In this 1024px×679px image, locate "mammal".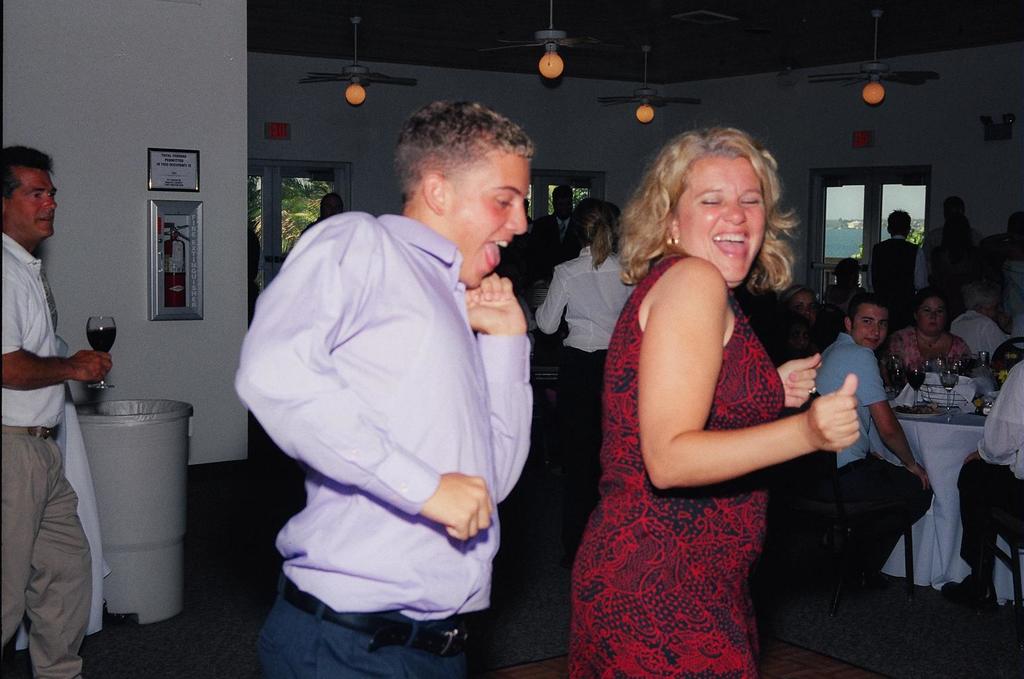
Bounding box: box(866, 206, 925, 302).
